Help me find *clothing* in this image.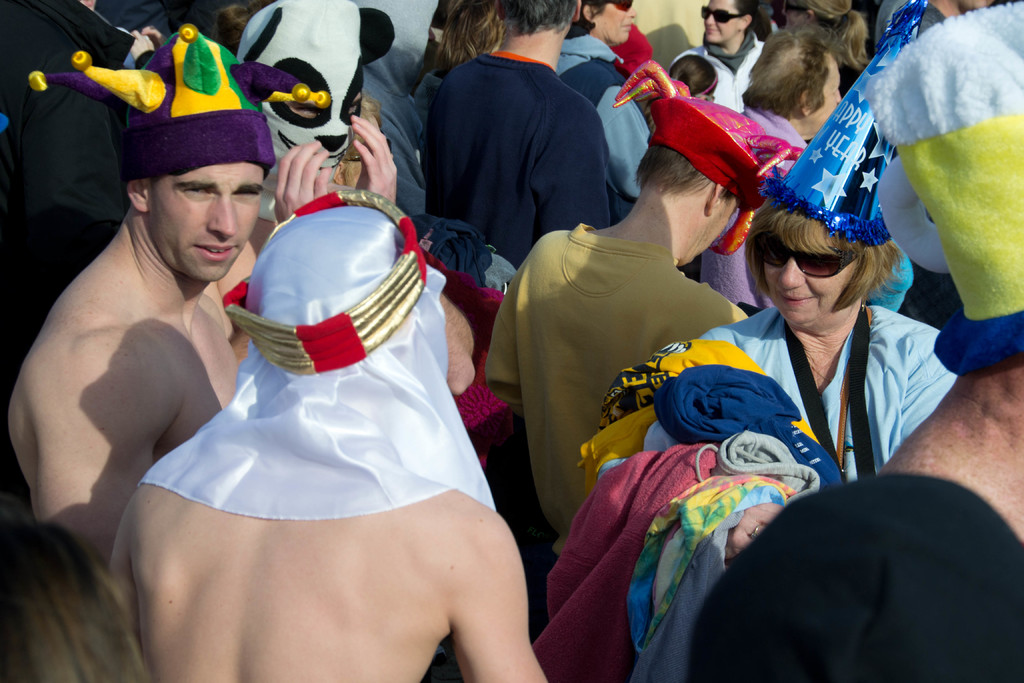
Found it: pyautogui.locateOnScreen(483, 220, 759, 552).
